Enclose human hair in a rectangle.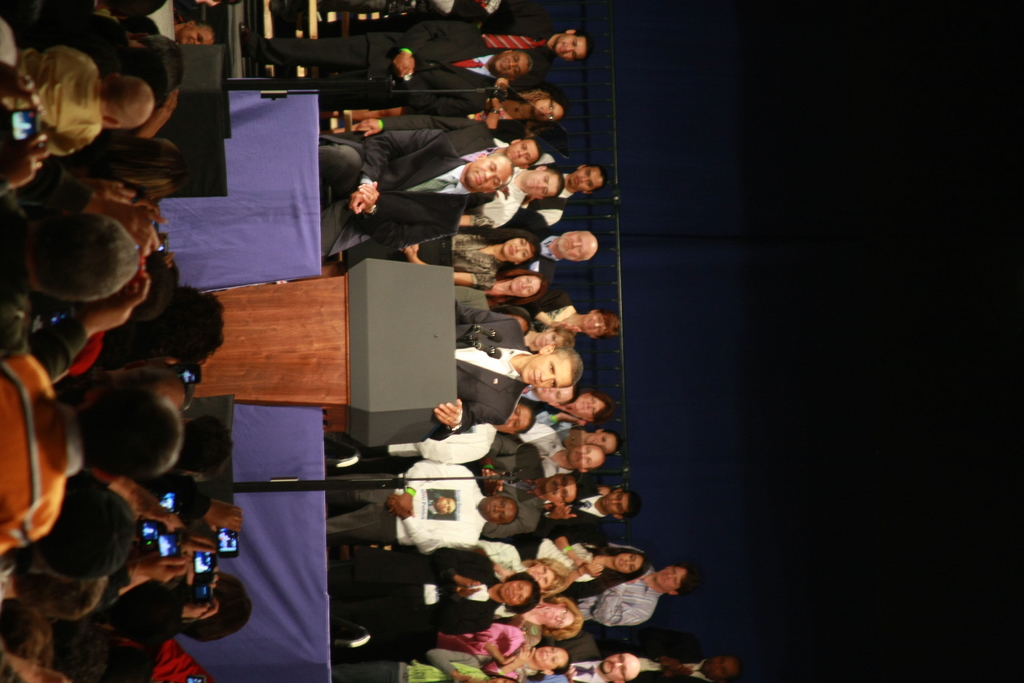
x1=97, y1=282, x2=226, y2=366.
